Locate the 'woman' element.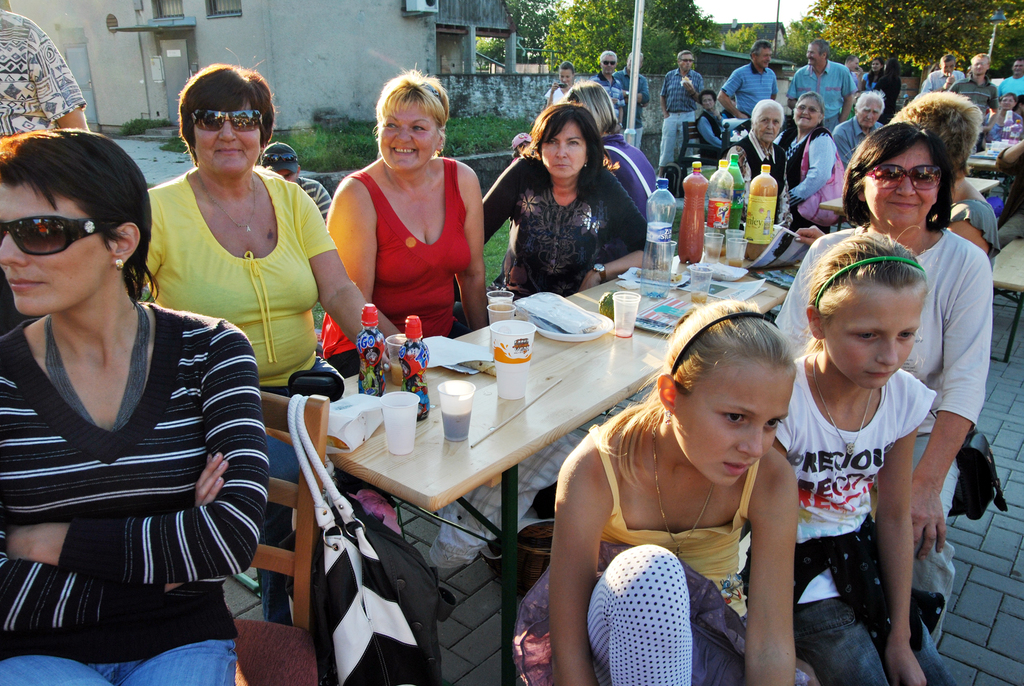
Element bbox: detection(694, 90, 734, 163).
